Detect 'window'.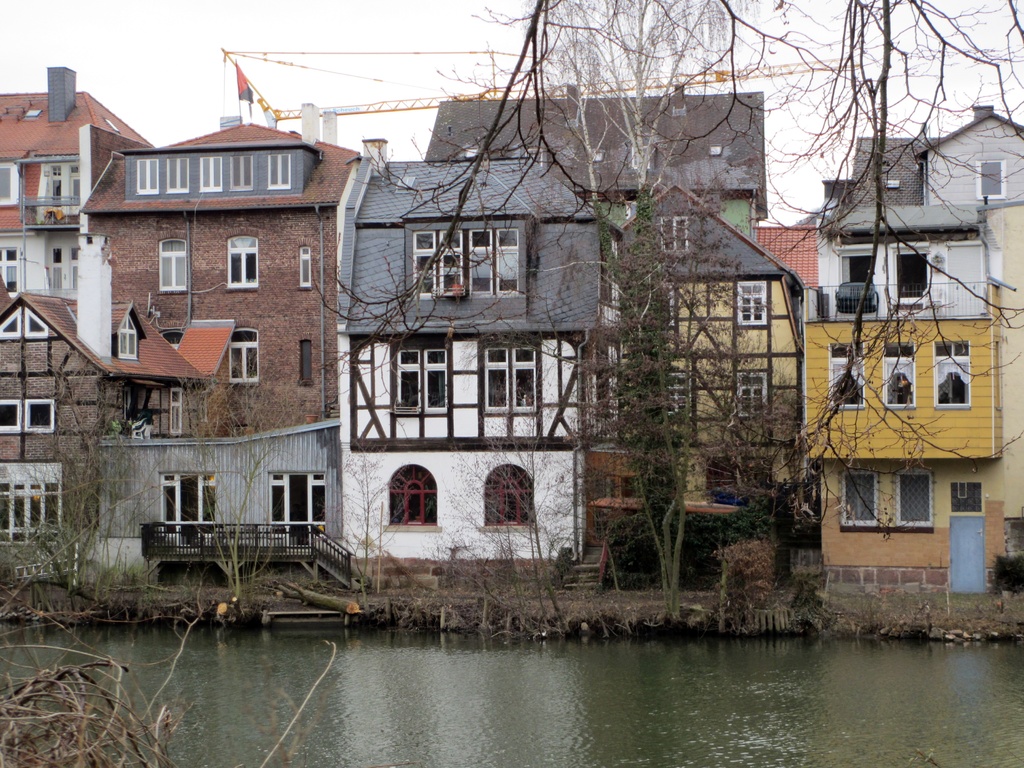
Detected at [25,310,49,339].
